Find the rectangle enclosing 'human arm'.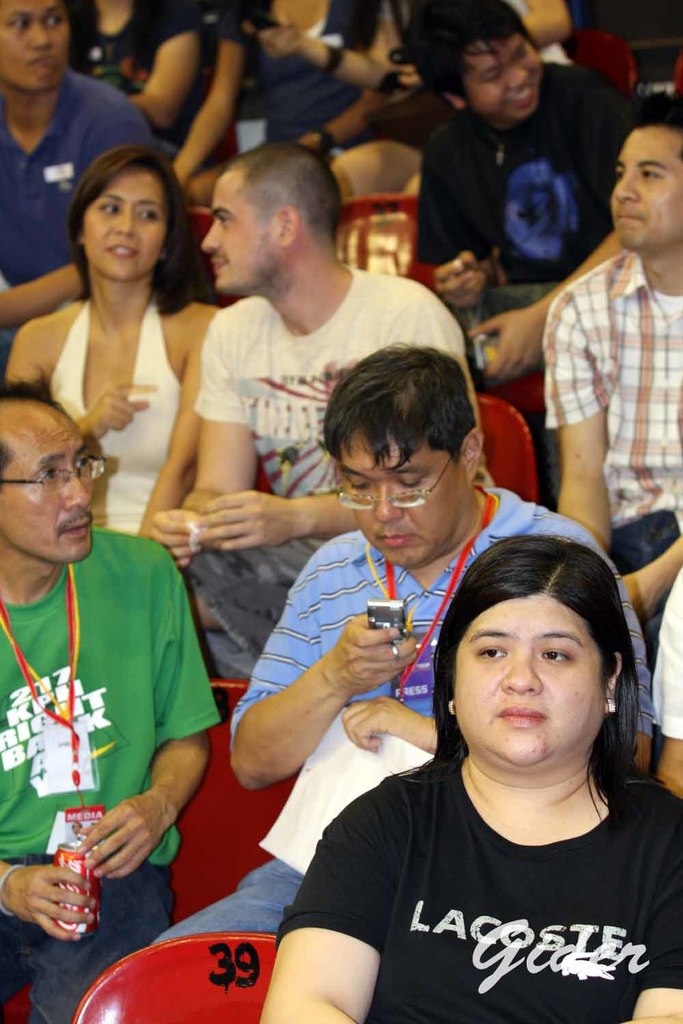
rect(511, 0, 574, 51).
